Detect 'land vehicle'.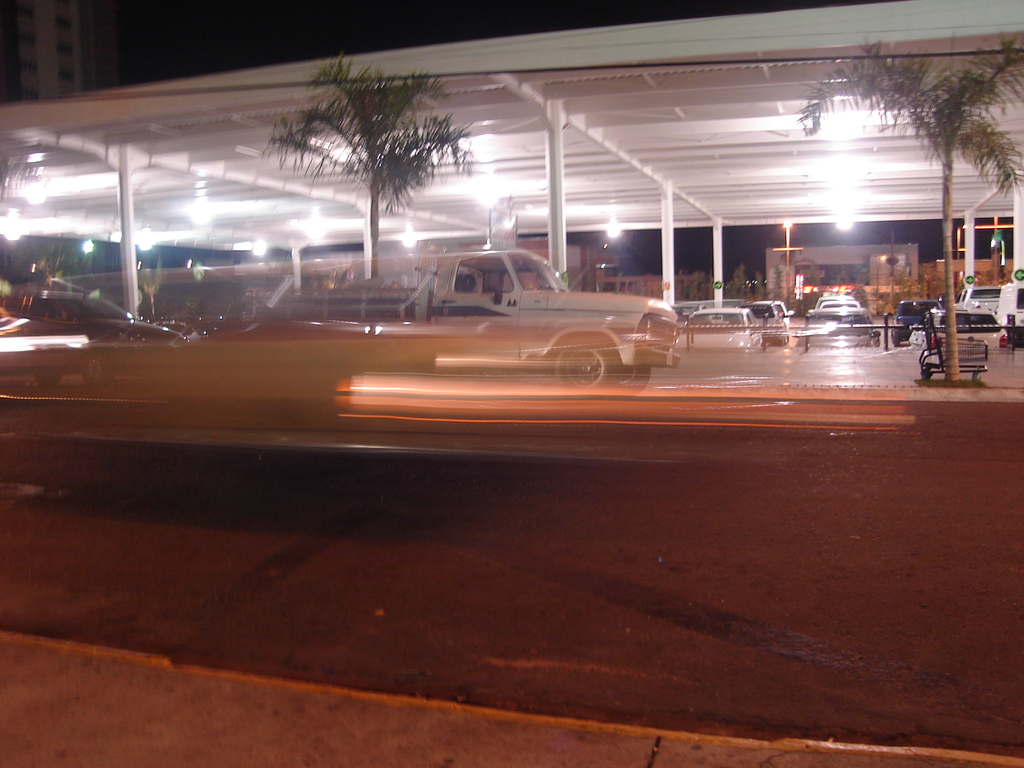
Detected at (x1=751, y1=300, x2=792, y2=338).
